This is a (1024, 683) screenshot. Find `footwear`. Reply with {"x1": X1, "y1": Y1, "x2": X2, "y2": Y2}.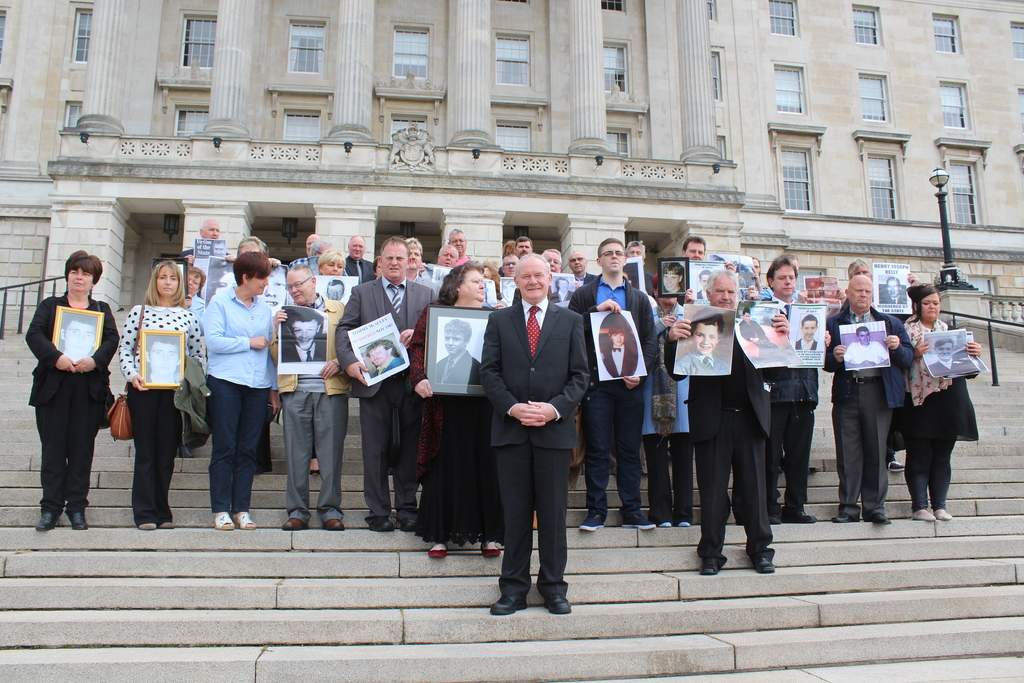
{"x1": 700, "y1": 557, "x2": 719, "y2": 573}.
